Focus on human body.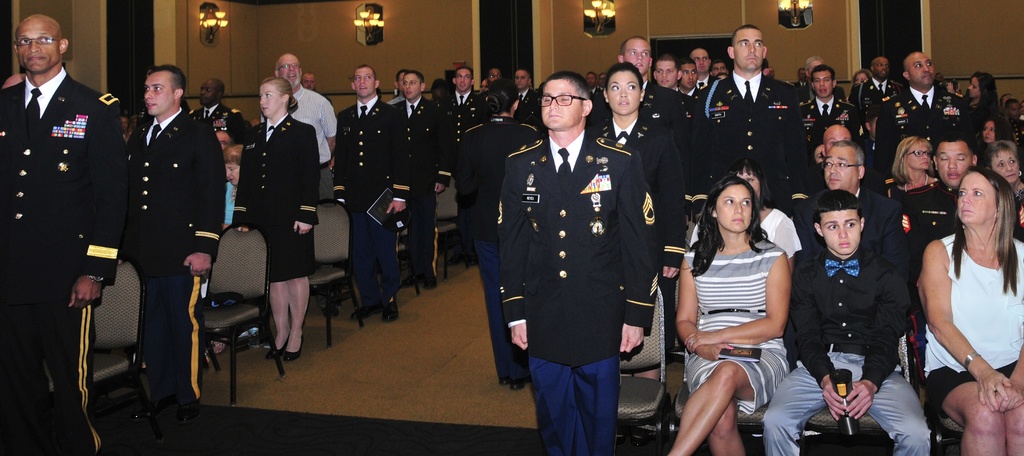
Focused at bbox=[264, 84, 342, 308].
